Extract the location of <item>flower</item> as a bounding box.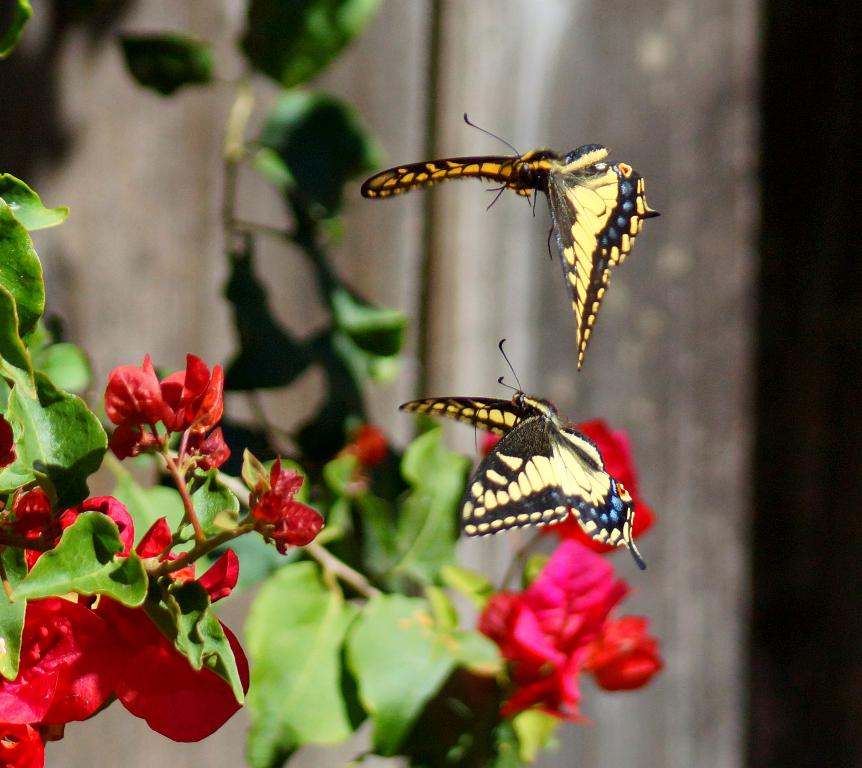
[x1=476, y1=400, x2=652, y2=552].
